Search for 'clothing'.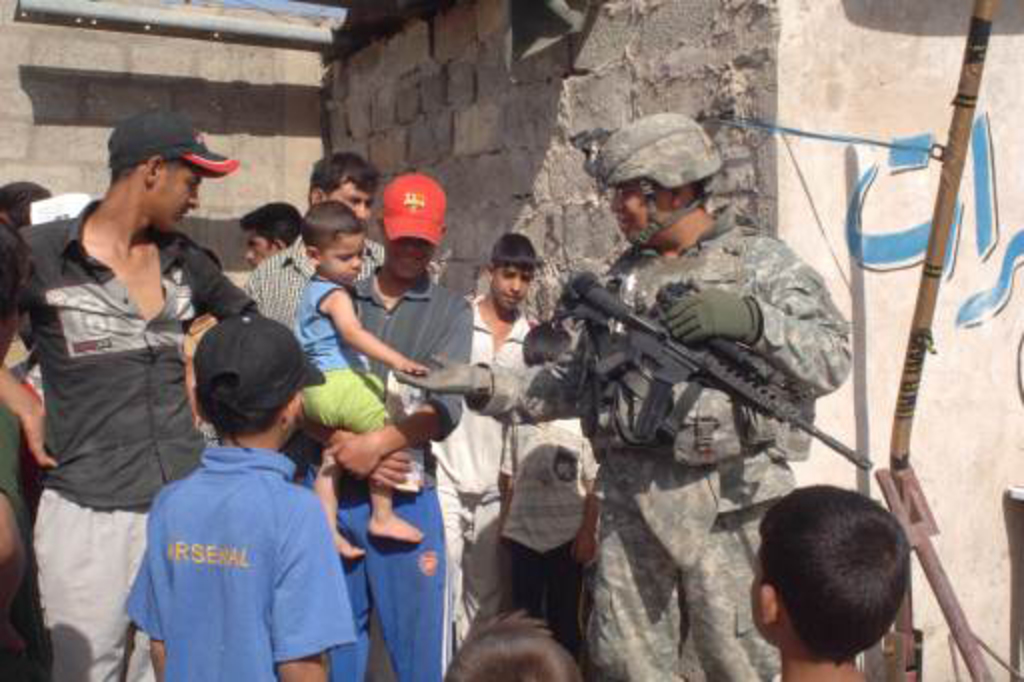
Found at bbox(20, 198, 264, 680).
